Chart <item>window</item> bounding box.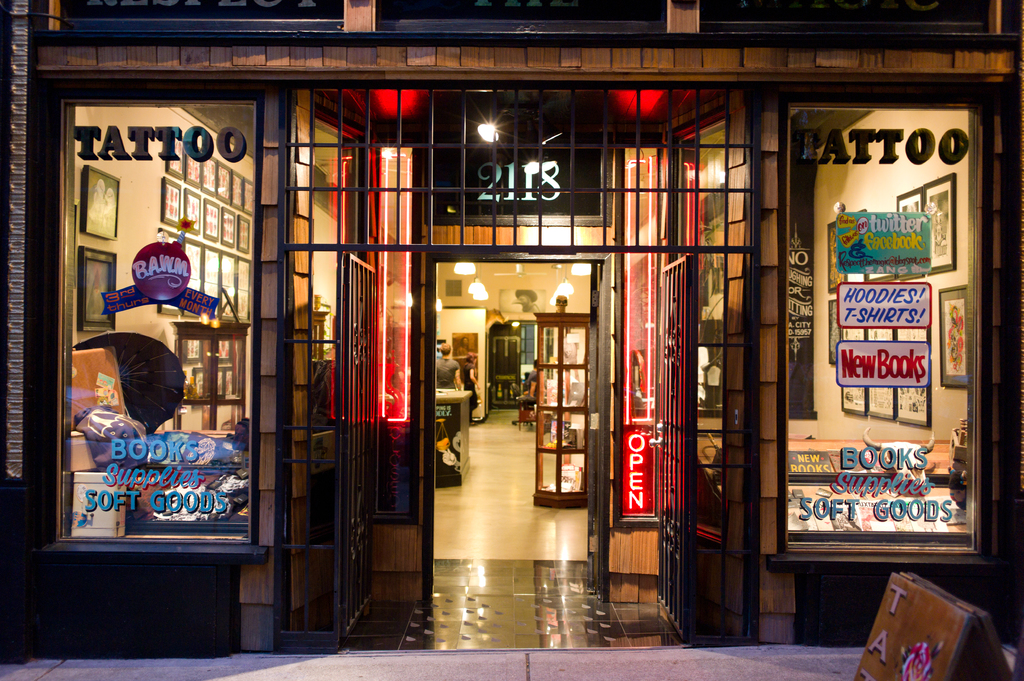
Charted: rect(38, 67, 317, 566).
